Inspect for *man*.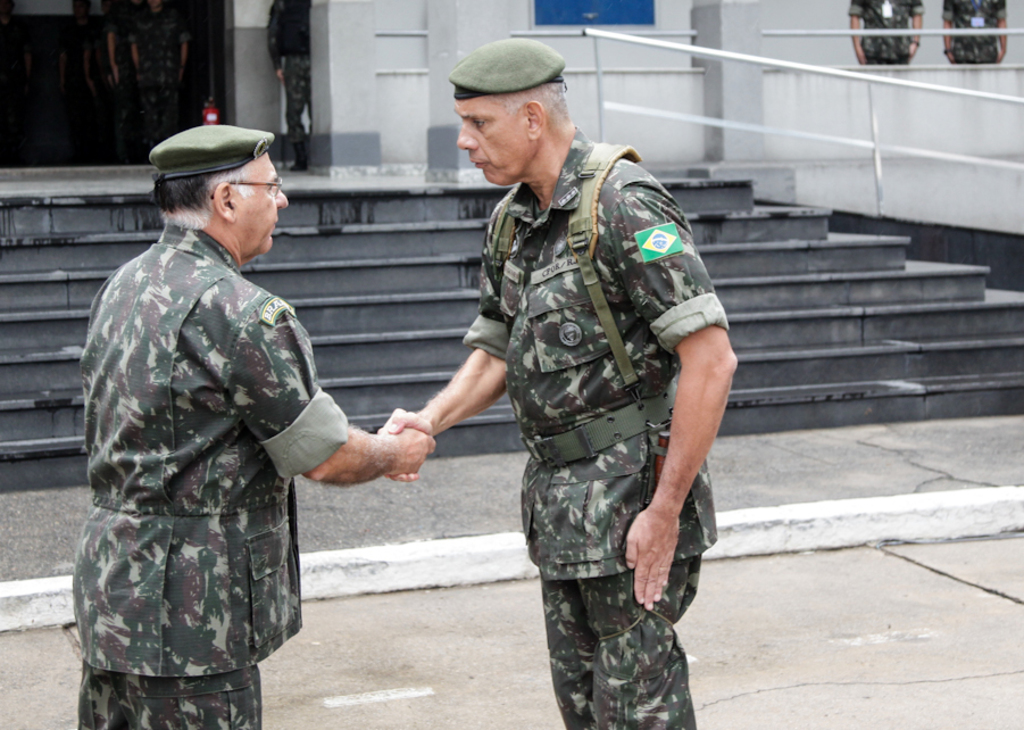
Inspection: bbox=(367, 47, 742, 729).
